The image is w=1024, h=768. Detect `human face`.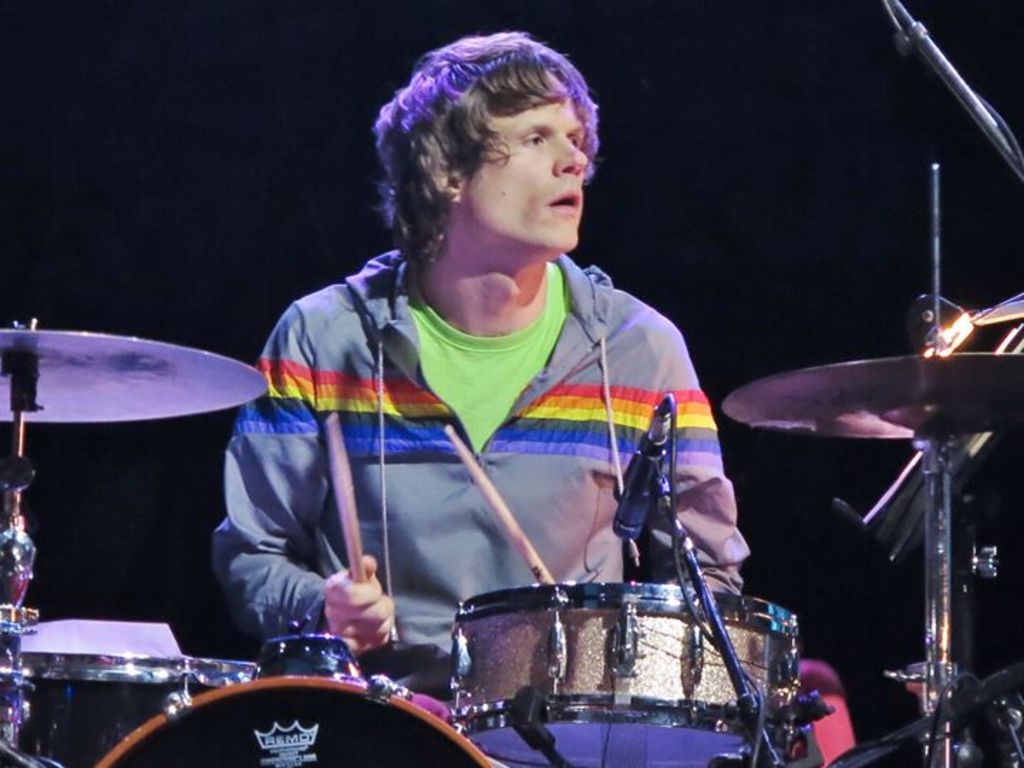
Detection: 457,75,583,246.
